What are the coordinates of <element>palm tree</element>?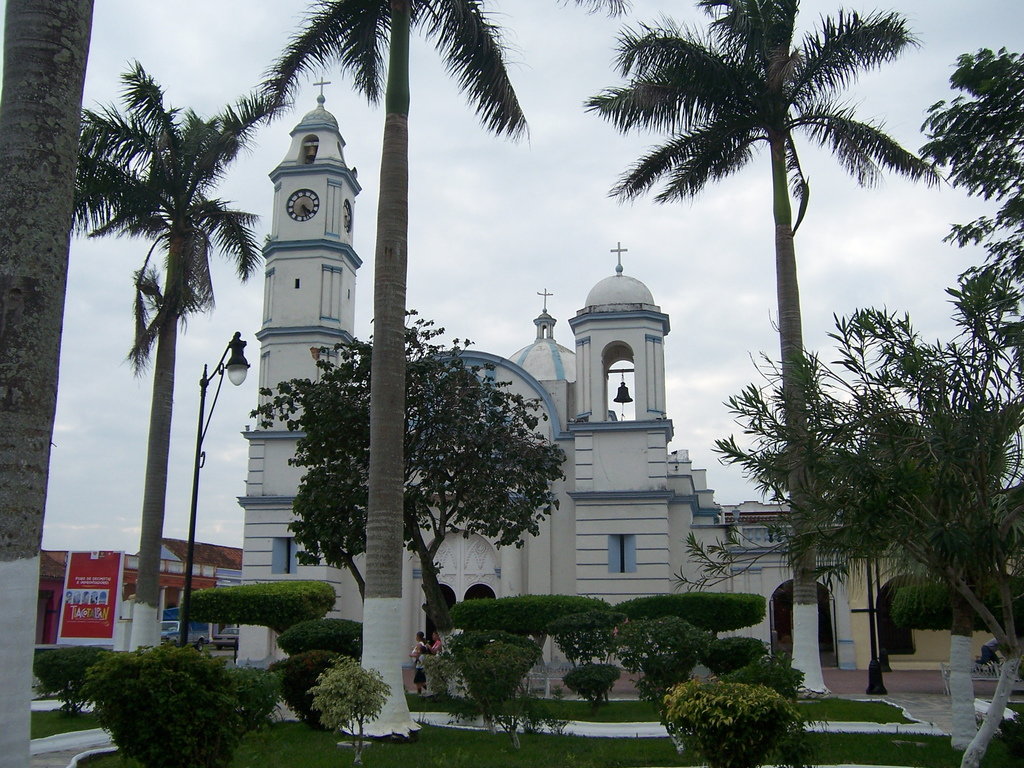
603 0 947 687.
